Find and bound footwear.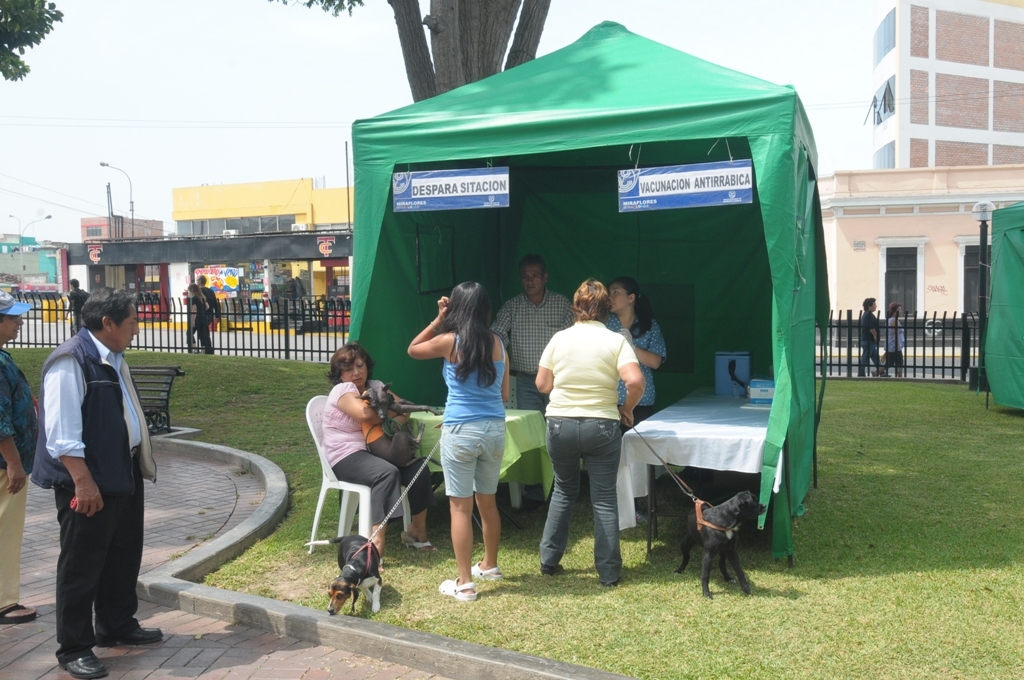
Bound: (left=97, top=625, right=163, bottom=646).
